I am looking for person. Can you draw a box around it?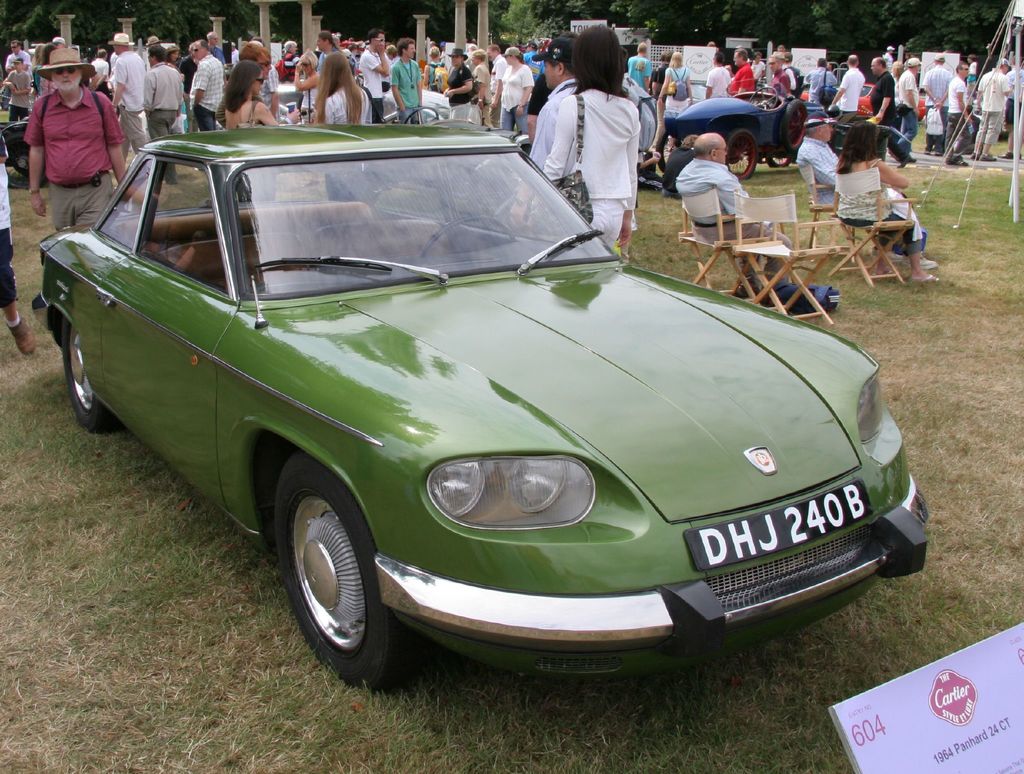
Sure, the bounding box is x1=187, y1=38, x2=227, y2=131.
